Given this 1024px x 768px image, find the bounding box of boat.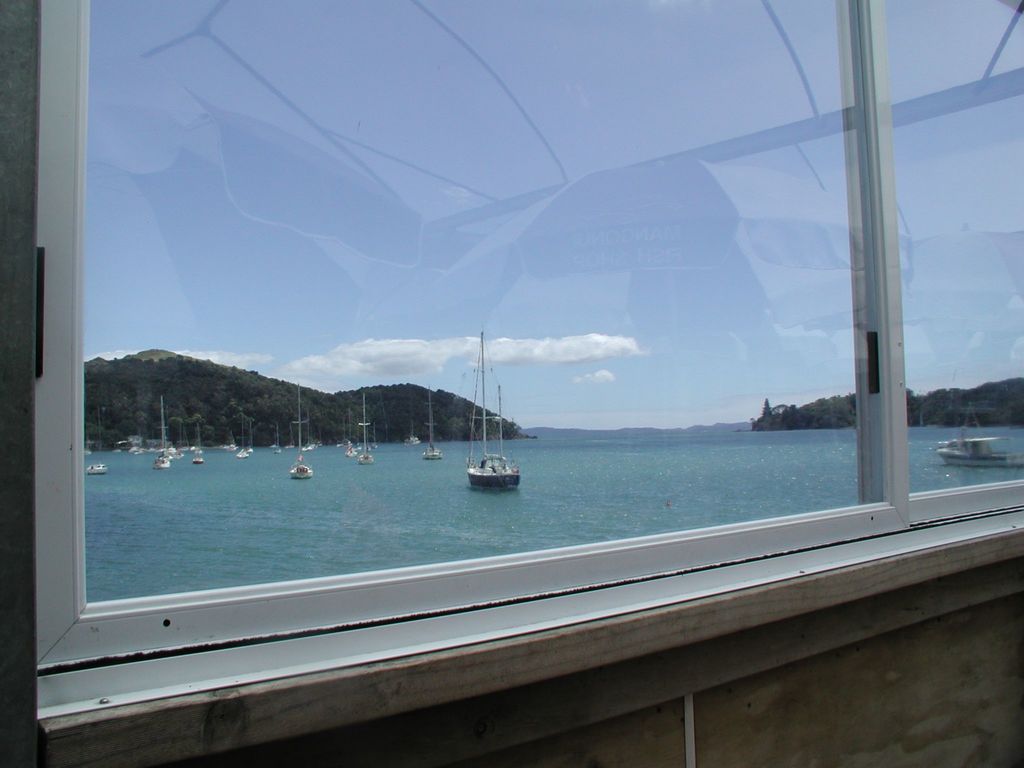
3,141,1007,710.
